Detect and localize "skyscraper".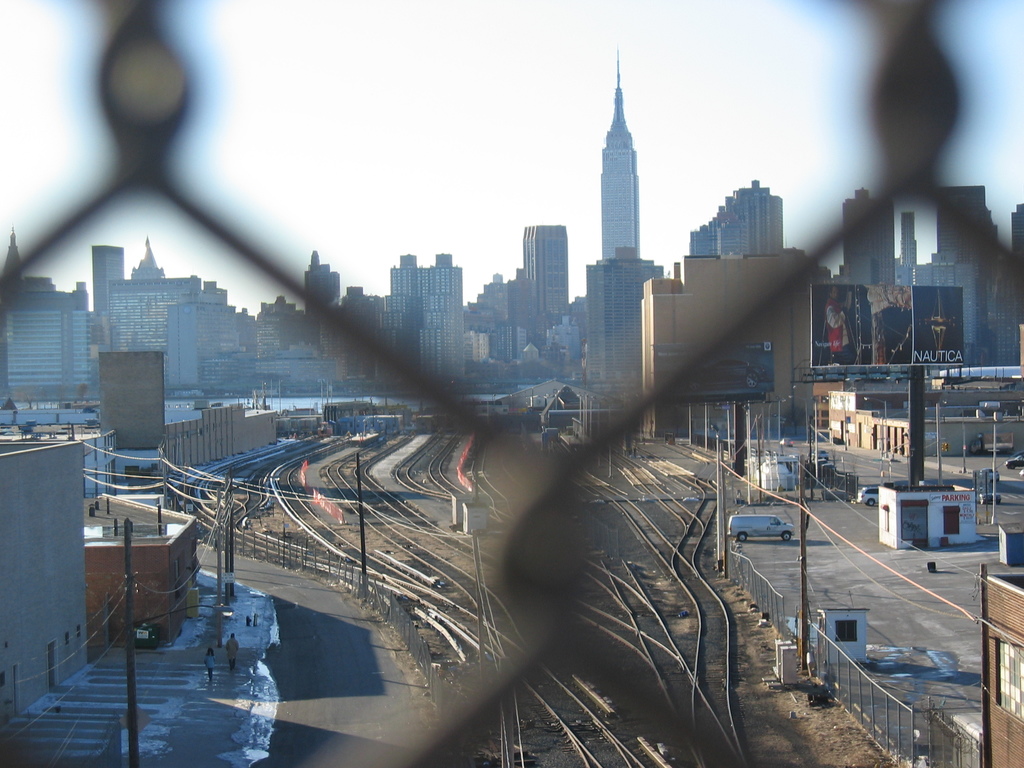
Localized at pyautogui.locateOnScreen(515, 225, 578, 316).
